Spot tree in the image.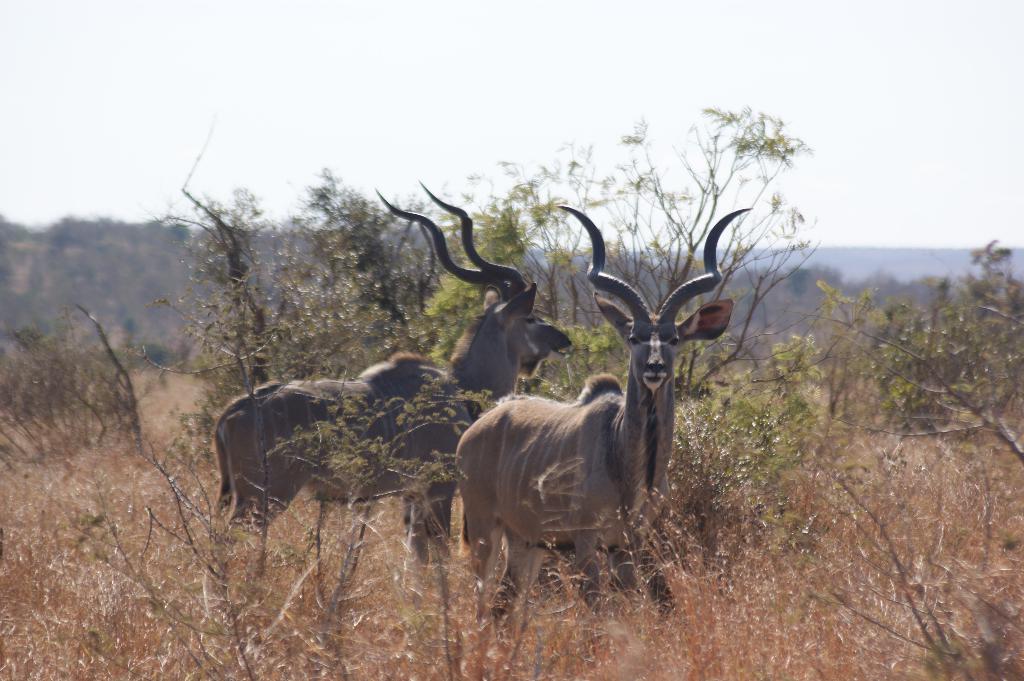
tree found at locate(517, 100, 820, 422).
